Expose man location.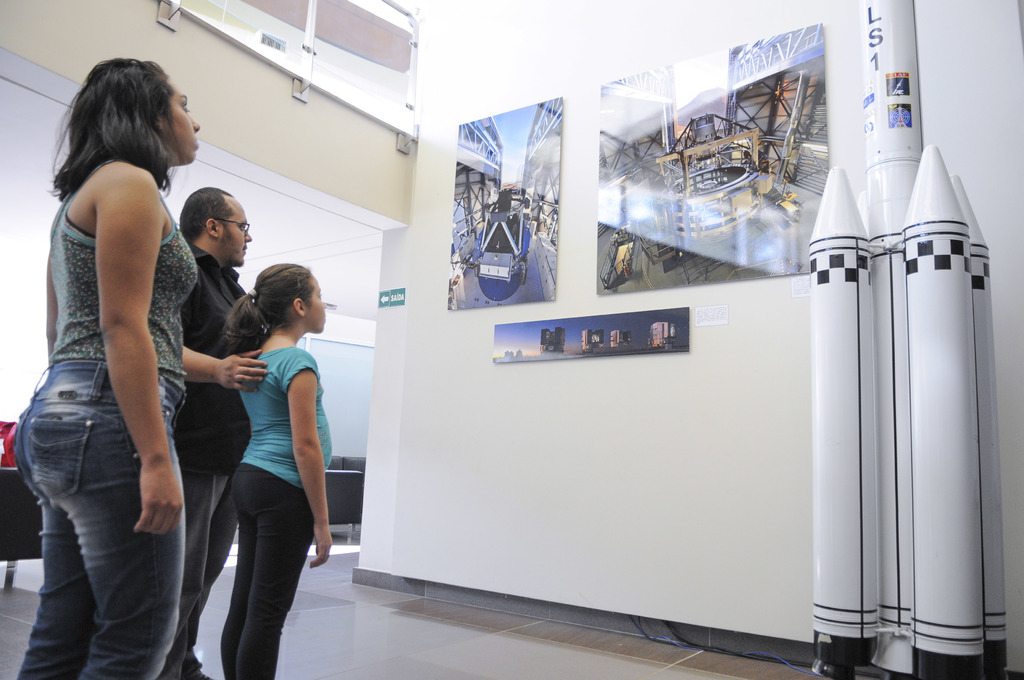
Exposed at {"left": 173, "top": 186, "right": 268, "bottom": 679}.
